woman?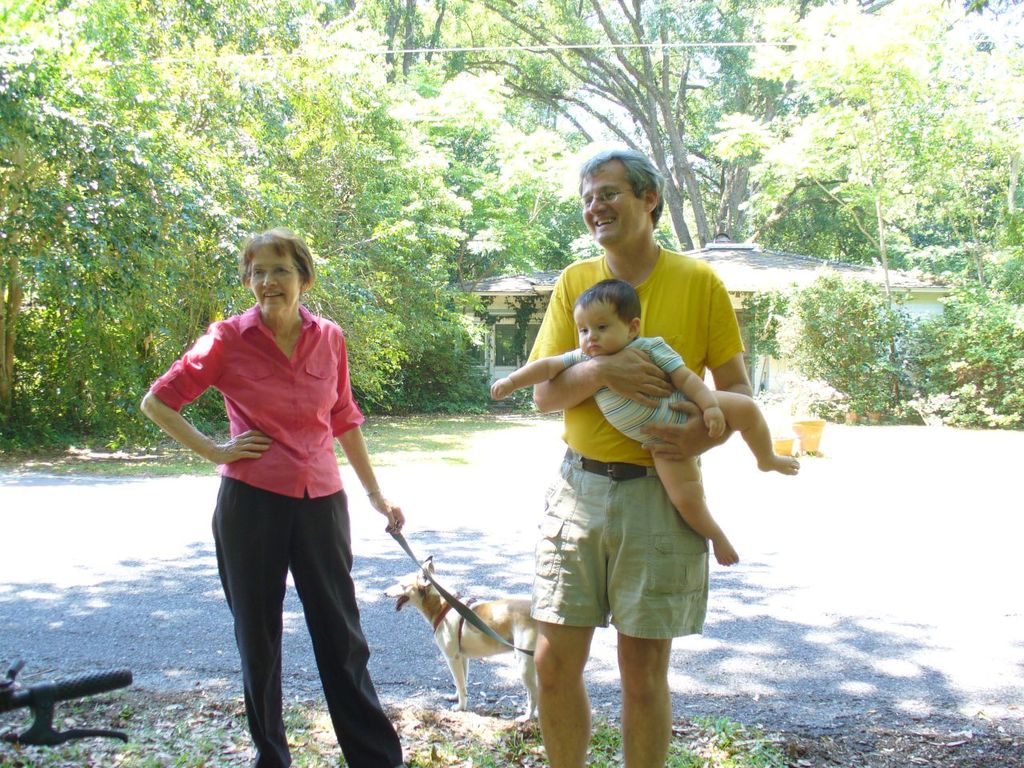
detection(158, 222, 403, 765)
